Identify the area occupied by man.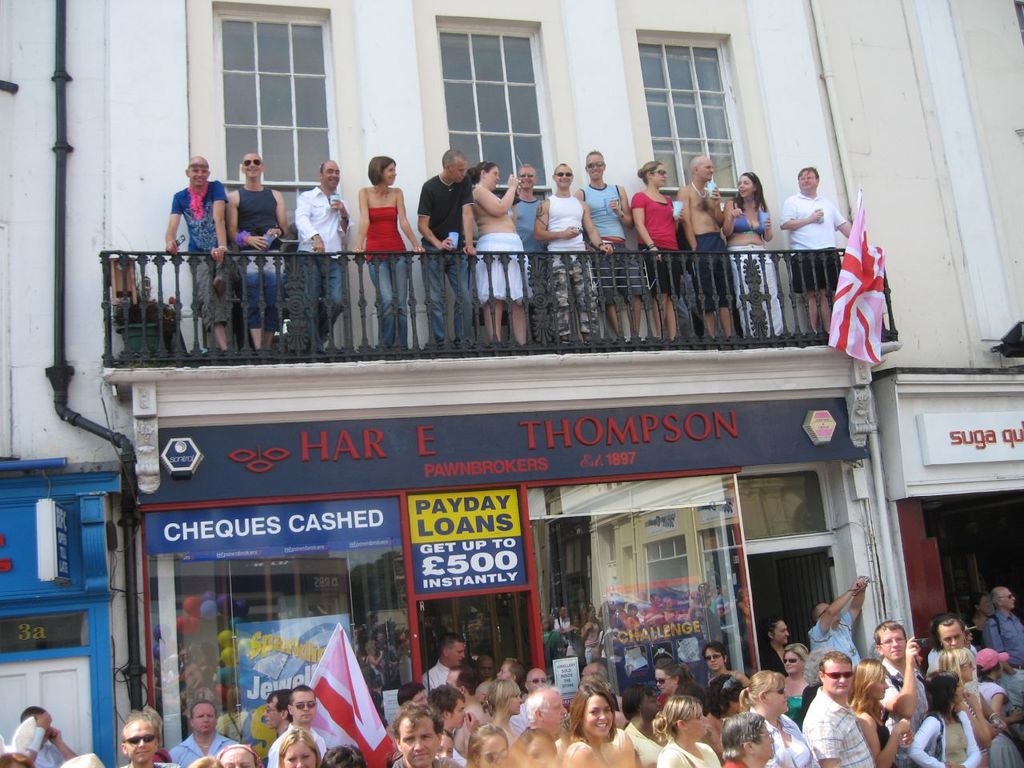
Area: detection(798, 648, 878, 767).
